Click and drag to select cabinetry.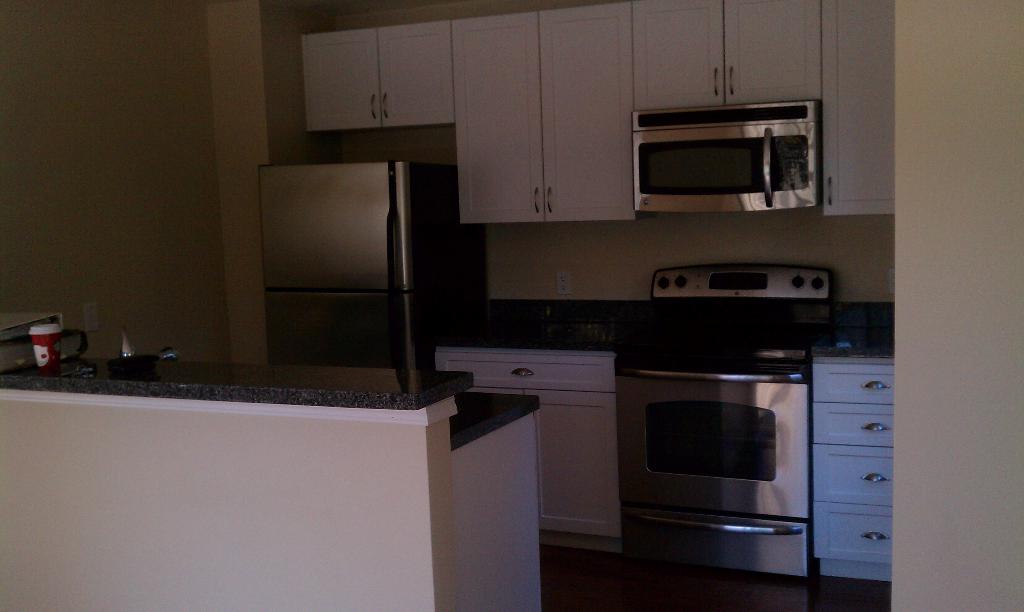
Selection: 821:6:896:211.
